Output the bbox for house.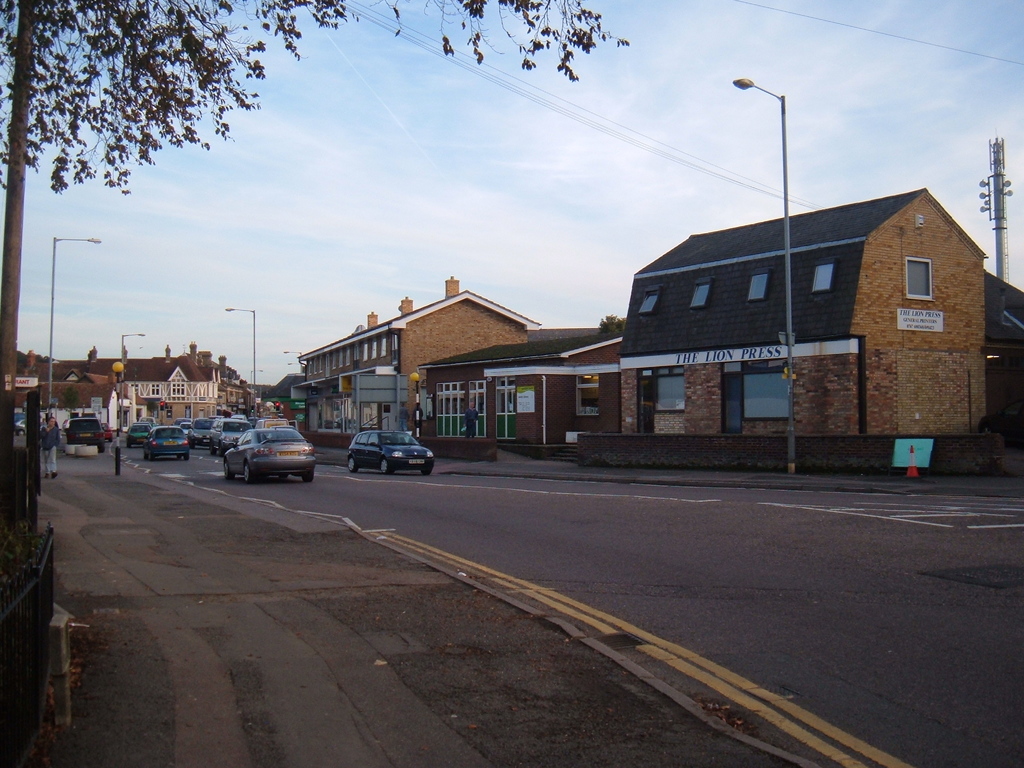
609,183,995,449.
